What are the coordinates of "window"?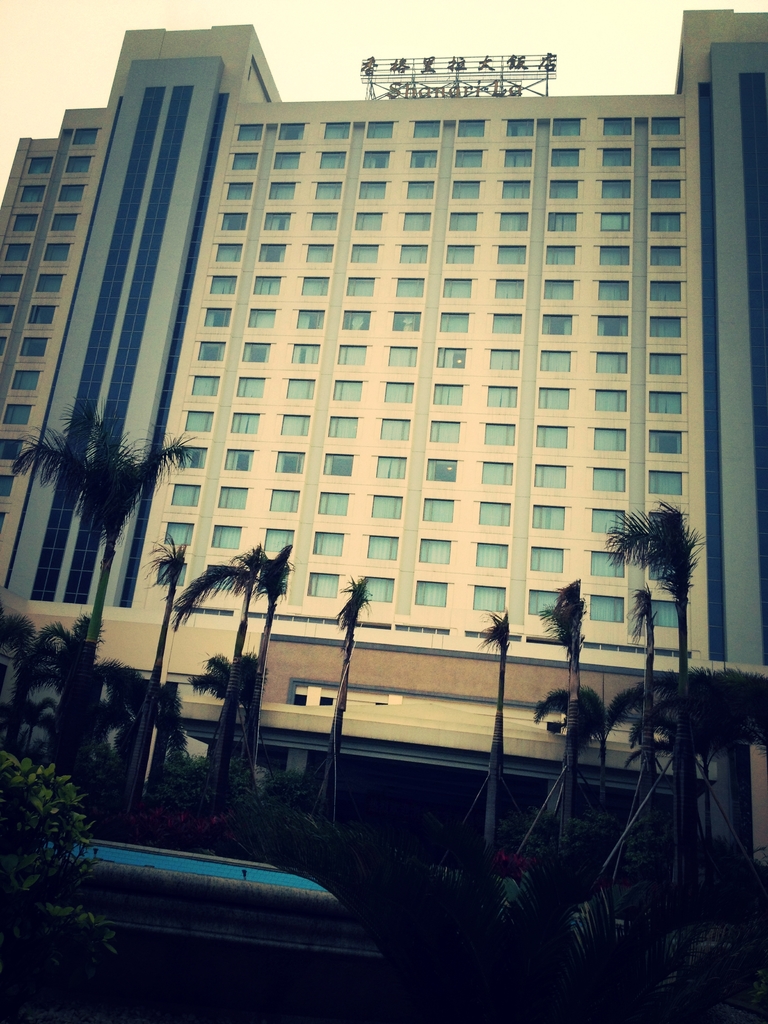
BBox(0, 334, 9, 352).
